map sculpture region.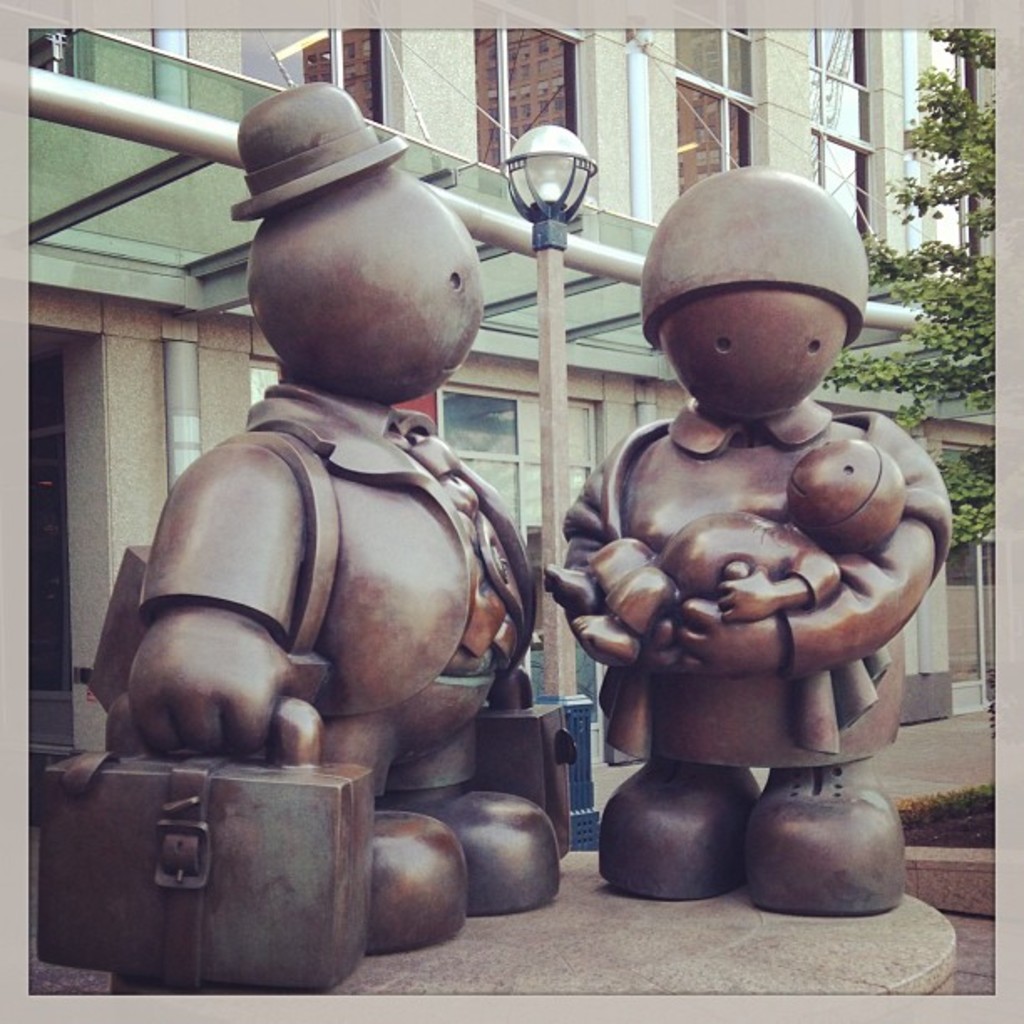
Mapped to <box>47,89,592,989</box>.
